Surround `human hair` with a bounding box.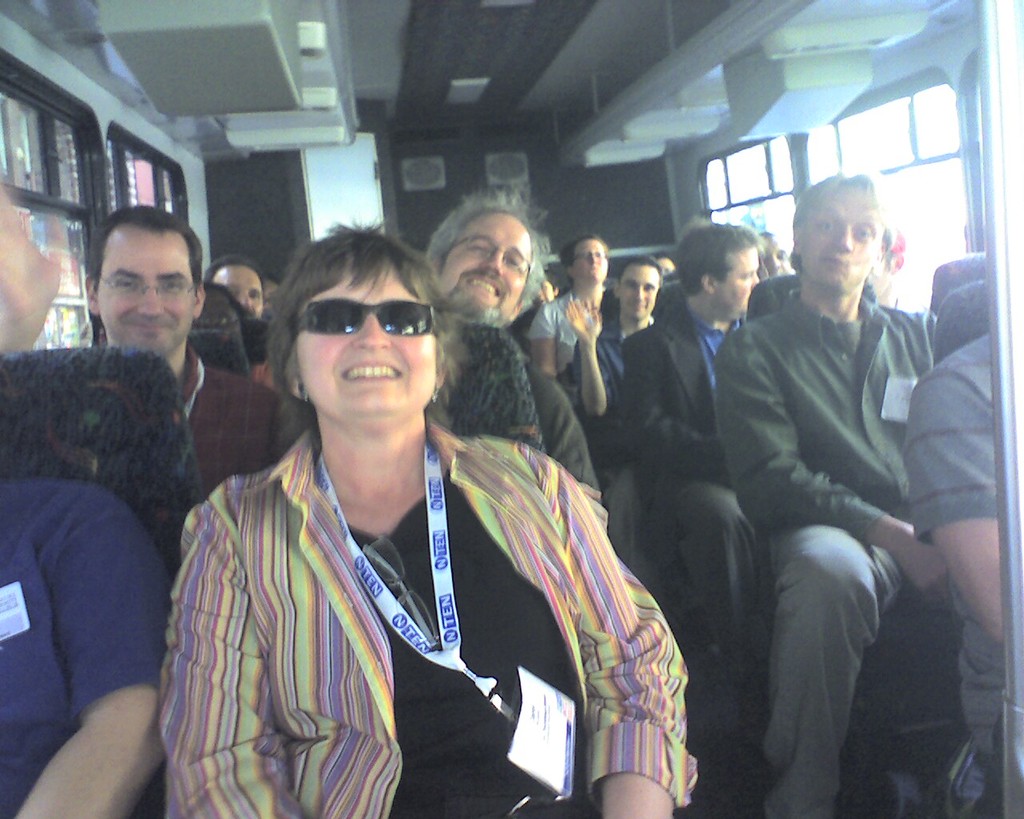
560,233,610,286.
